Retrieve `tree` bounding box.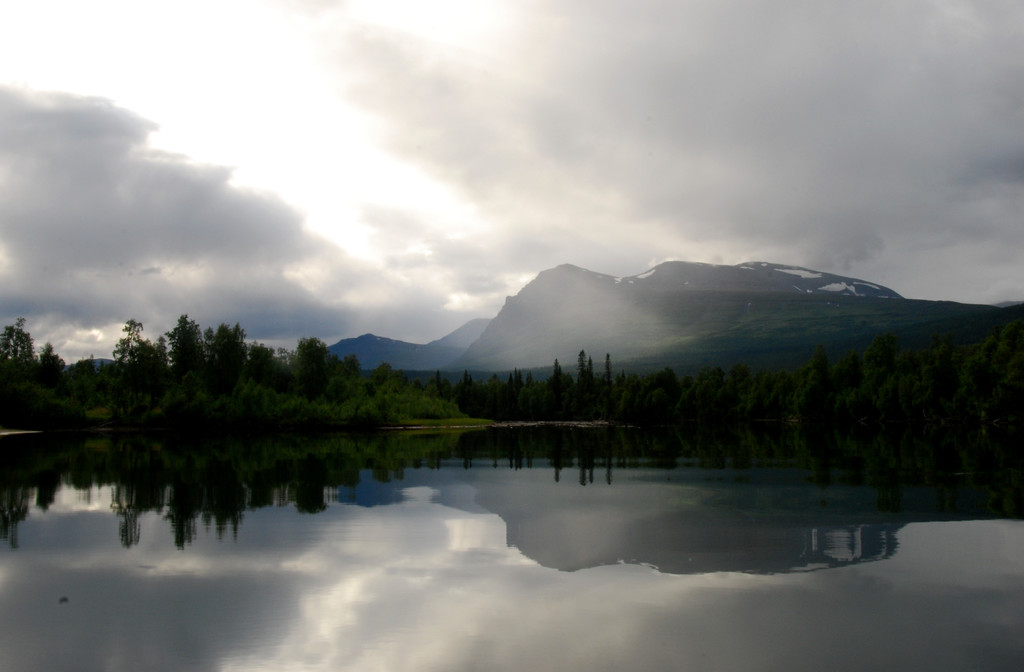
Bounding box: bbox=(71, 355, 100, 397).
